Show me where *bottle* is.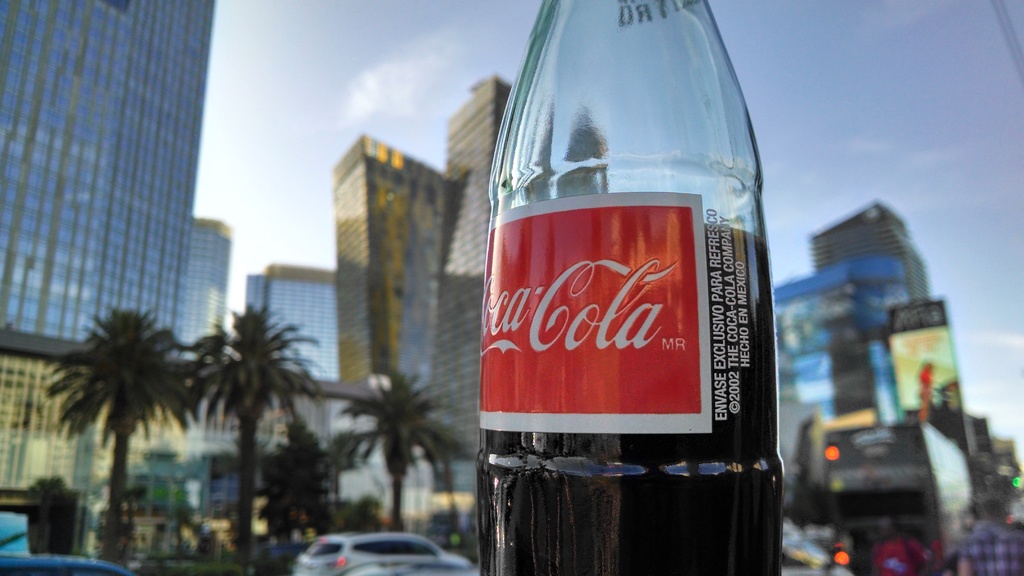
*bottle* is at box(472, 0, 788, 570).
